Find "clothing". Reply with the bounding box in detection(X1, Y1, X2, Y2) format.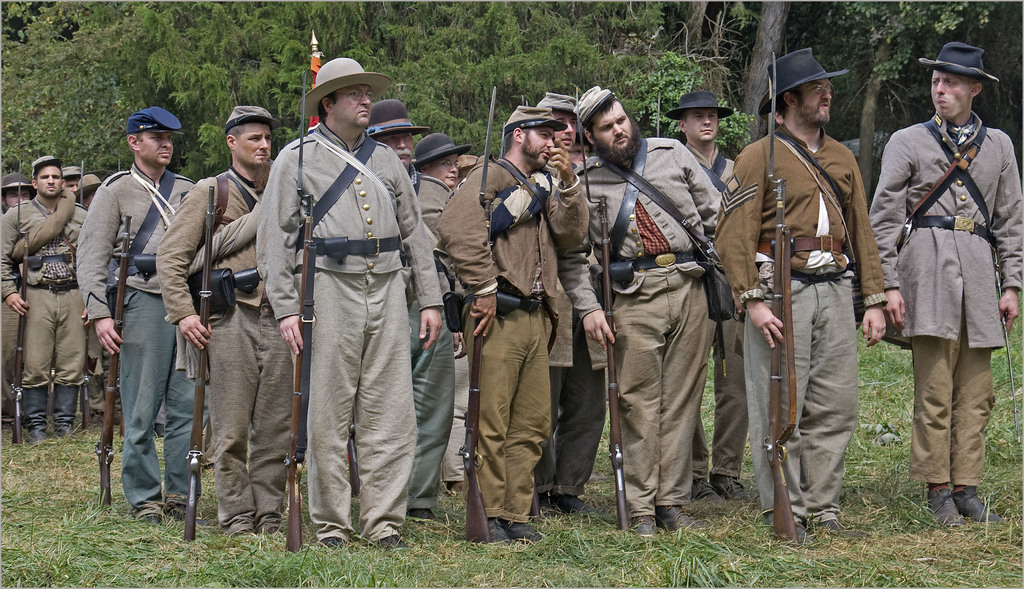
detection(399, 172, 459, 520).
